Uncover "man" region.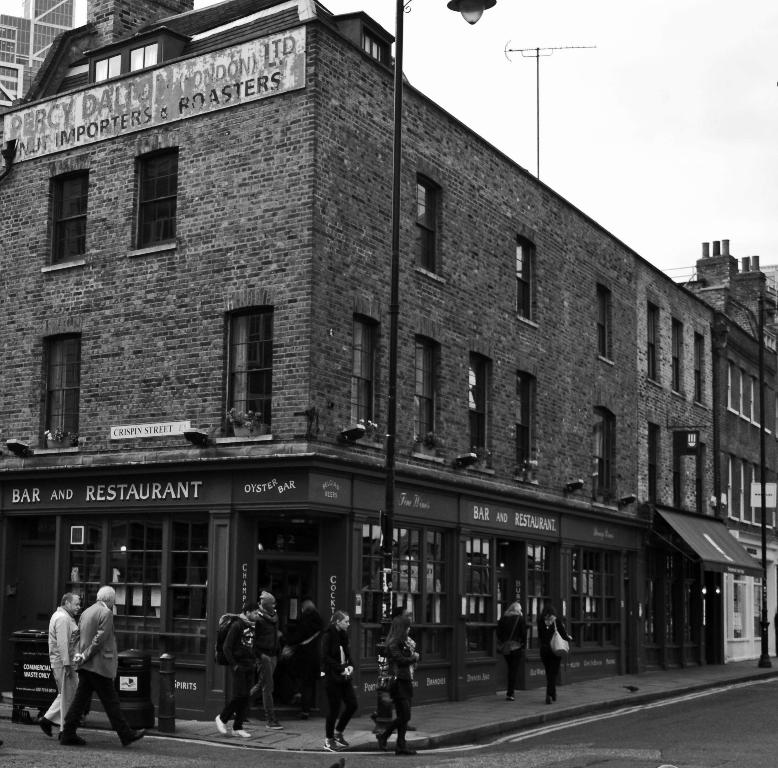
Uncovered: 57:586:141:751.
